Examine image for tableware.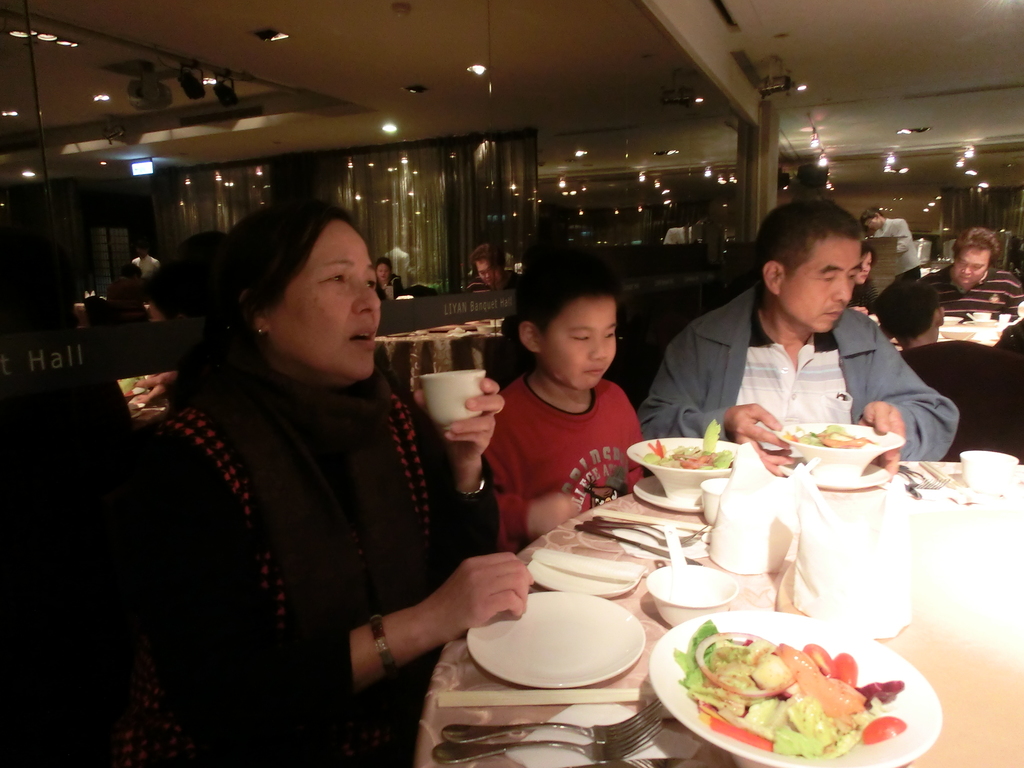
Examination result: {"left": 584, "top": 520, "right": 703, "bottom": 545}.
